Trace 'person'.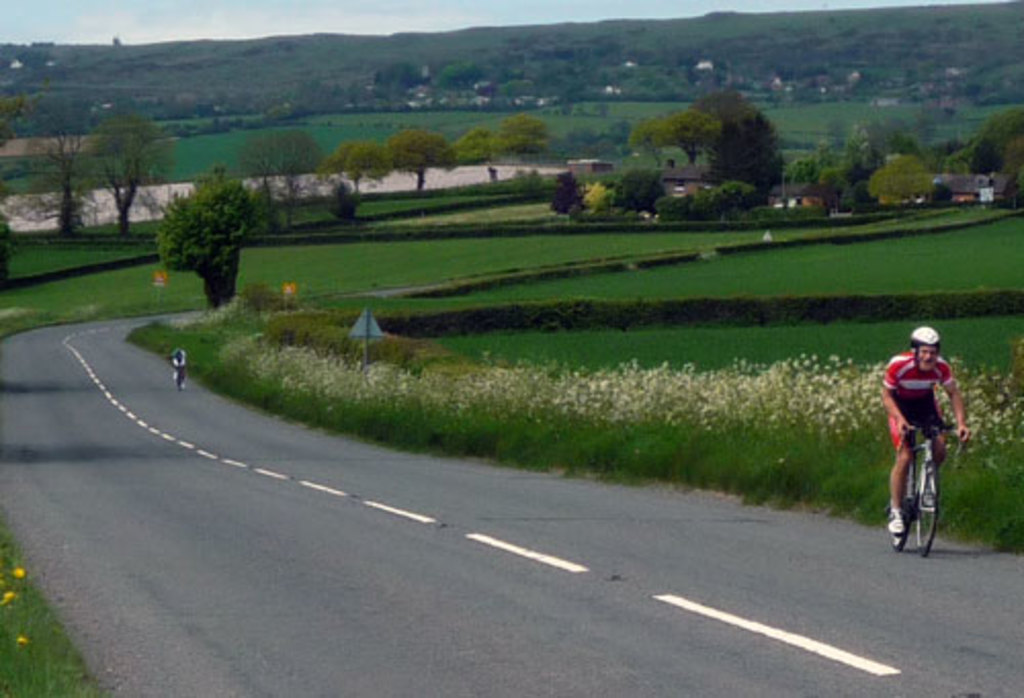
Traced to 879/325/971/536.
